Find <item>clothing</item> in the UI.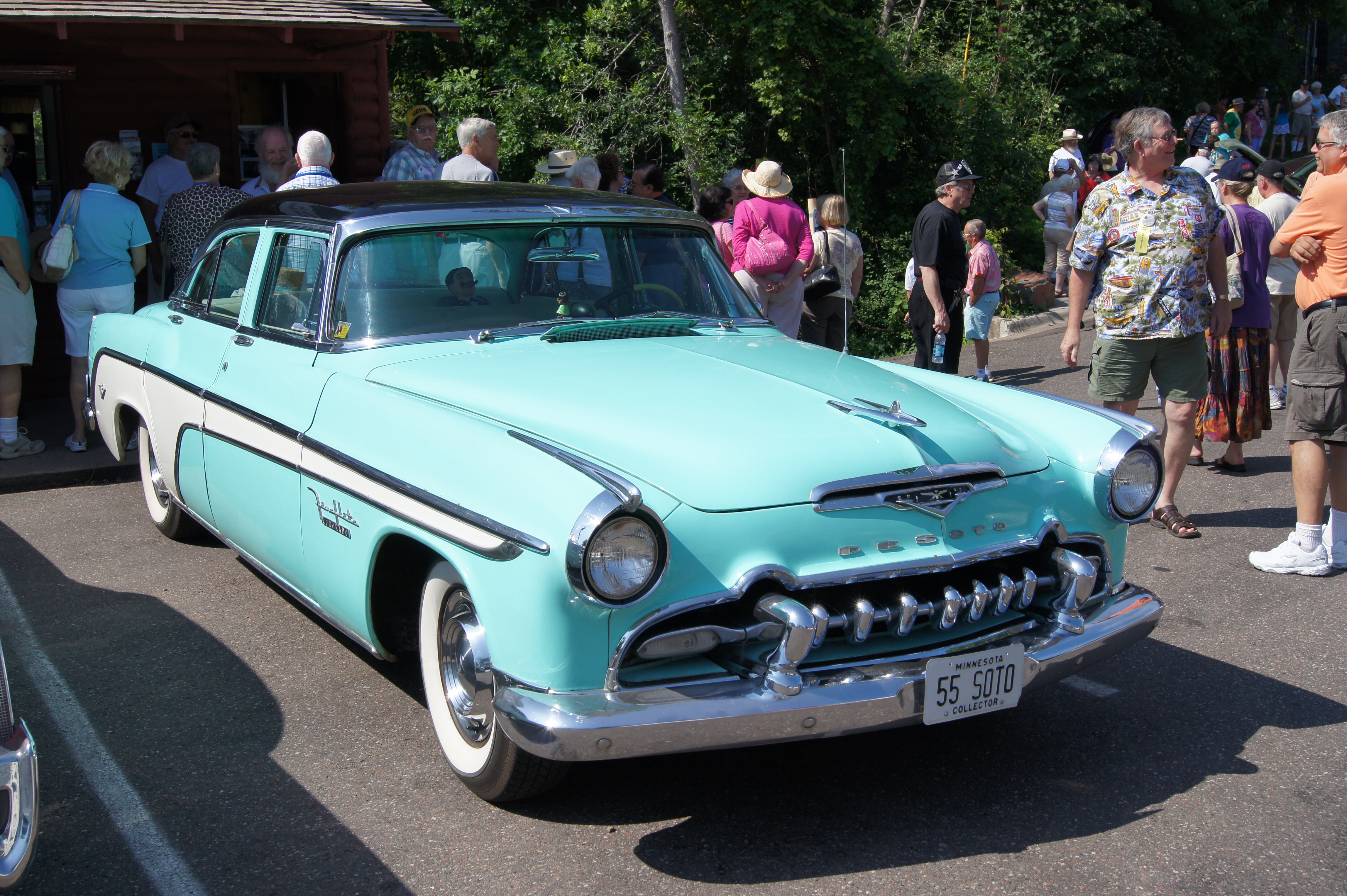
UI element at 324:42:331:52.
